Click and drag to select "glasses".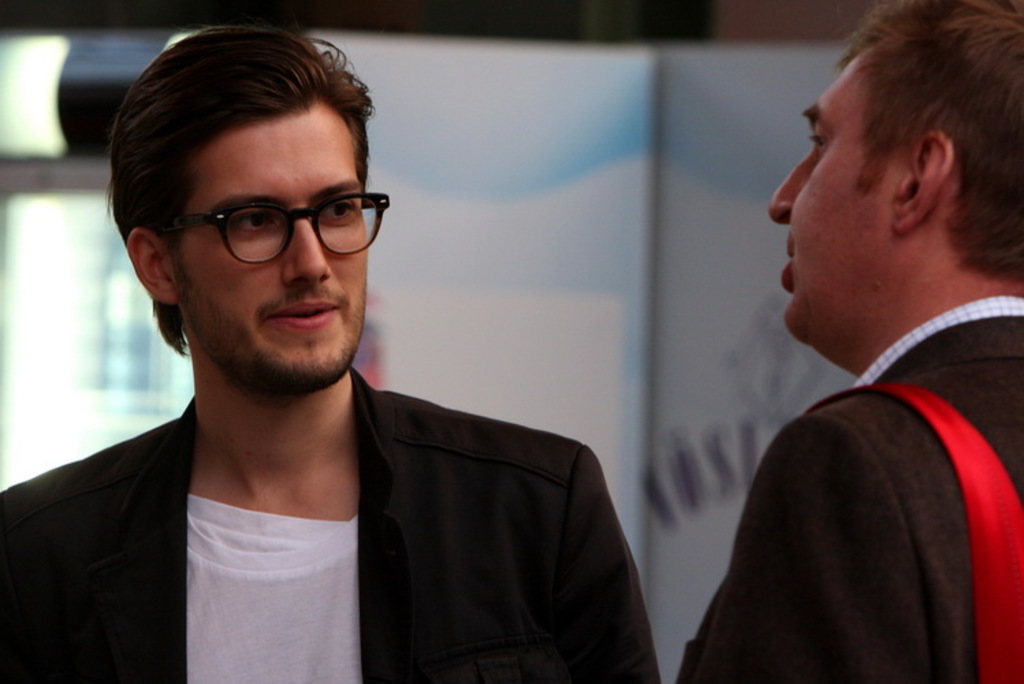
Selection: [149, 190, 390, 256].
